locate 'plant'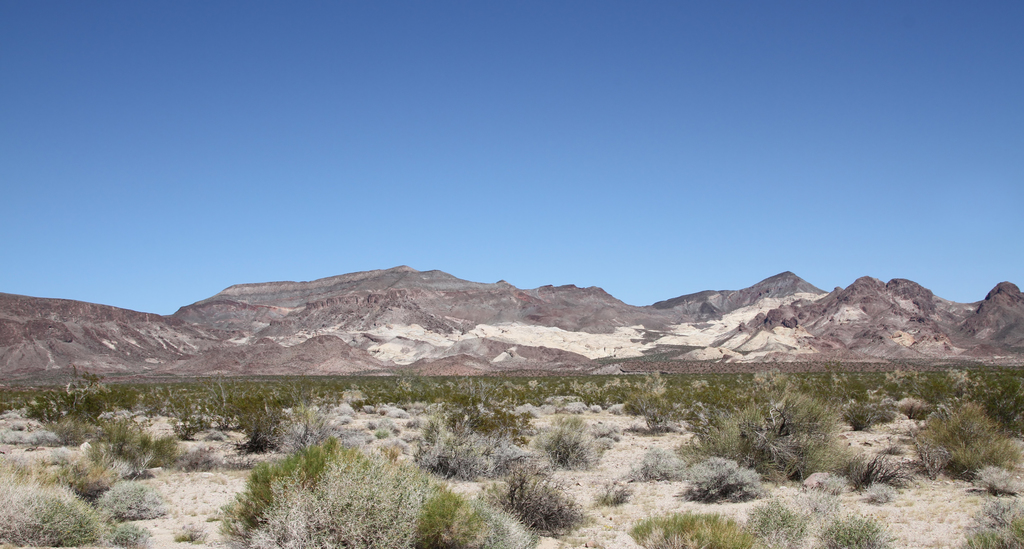
(909, 402, 1007, 479)
